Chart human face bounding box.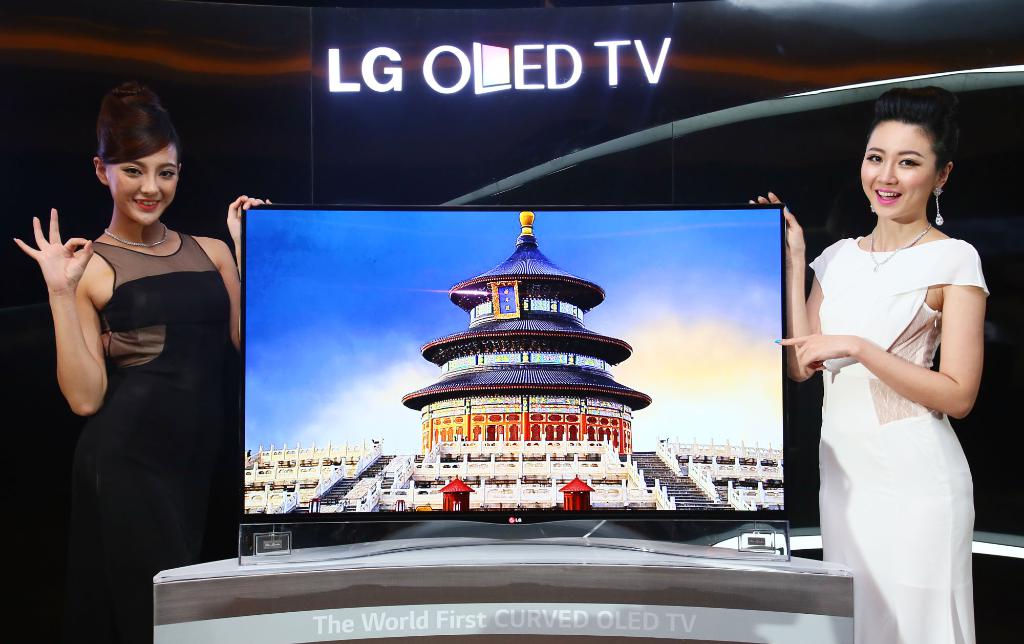
Charted: detection(101, 139, 181, 226).
